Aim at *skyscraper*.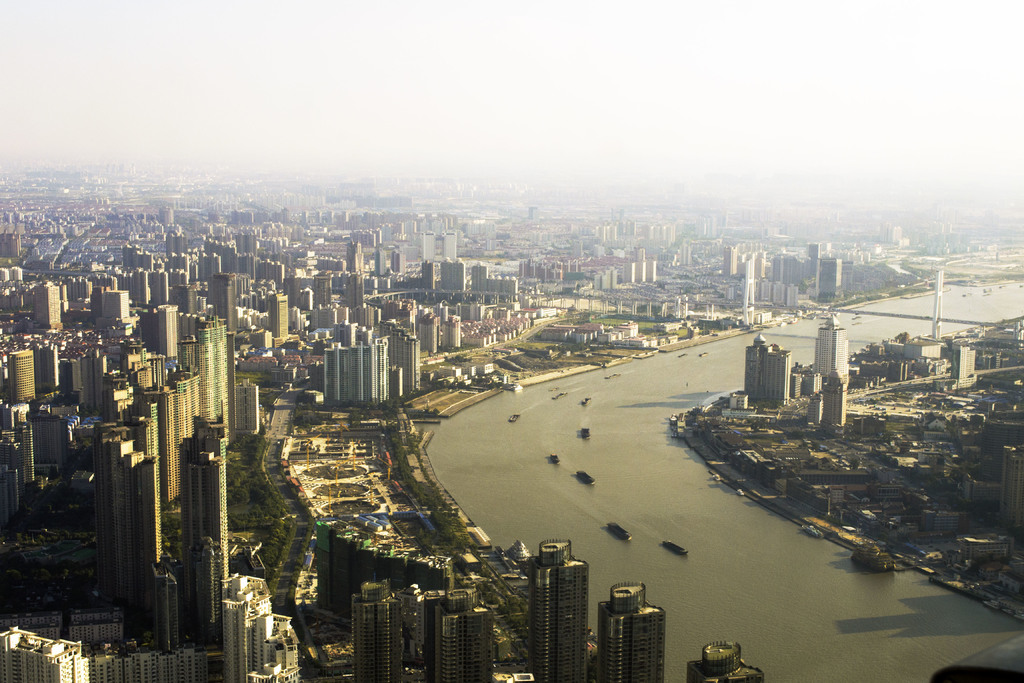
Aimed at [347, 580, 495, 682].
